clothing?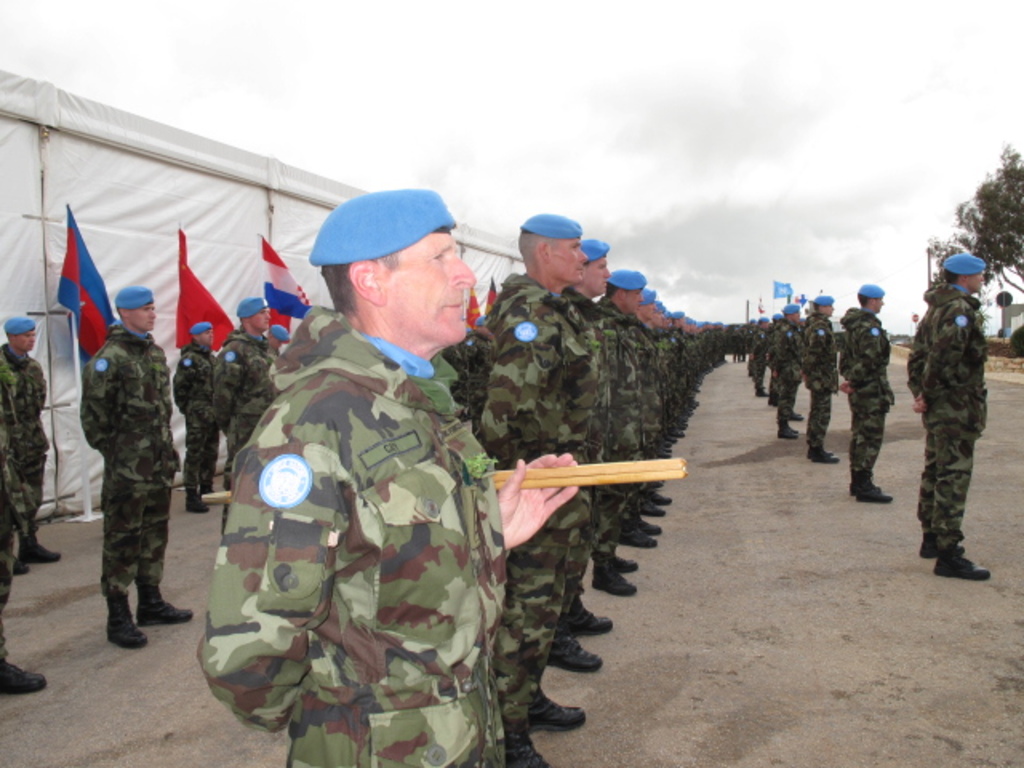
[776,314,805,434]
